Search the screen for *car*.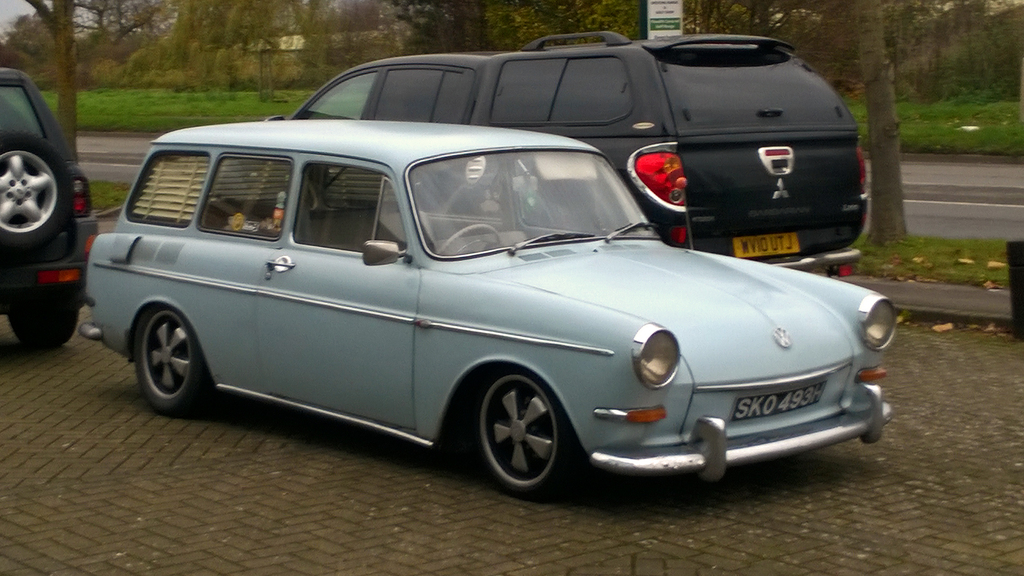
Found at select_region(292, 26, 873, 278).
